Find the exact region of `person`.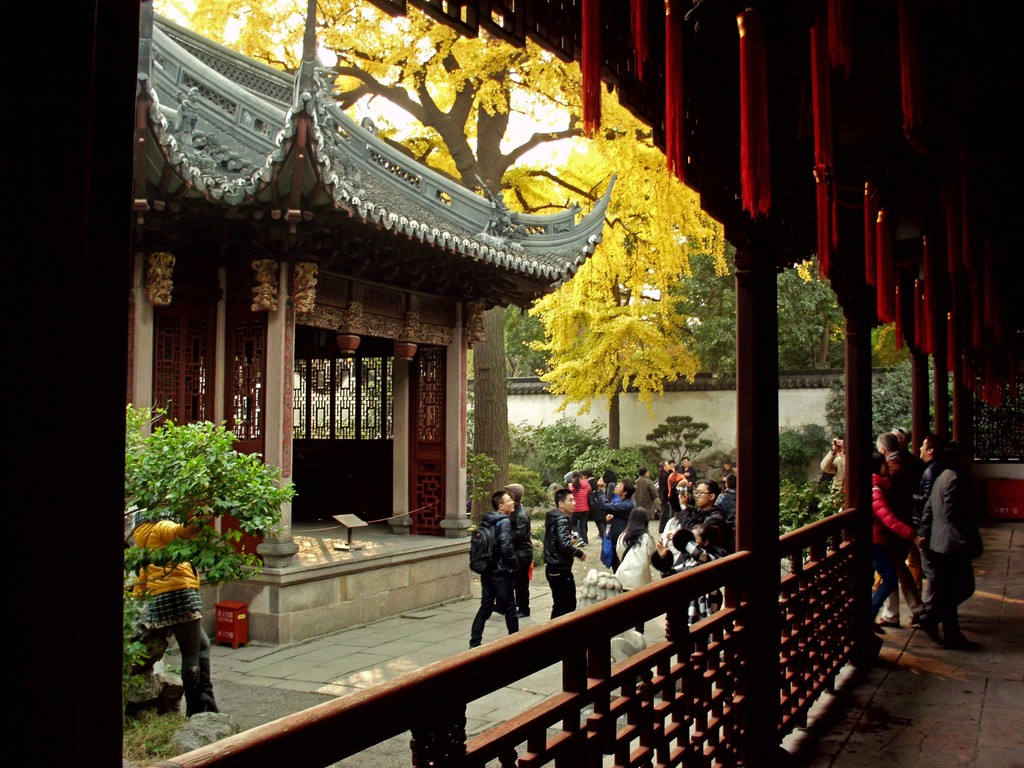
Exact region: box(125, 499, 223, 713).
